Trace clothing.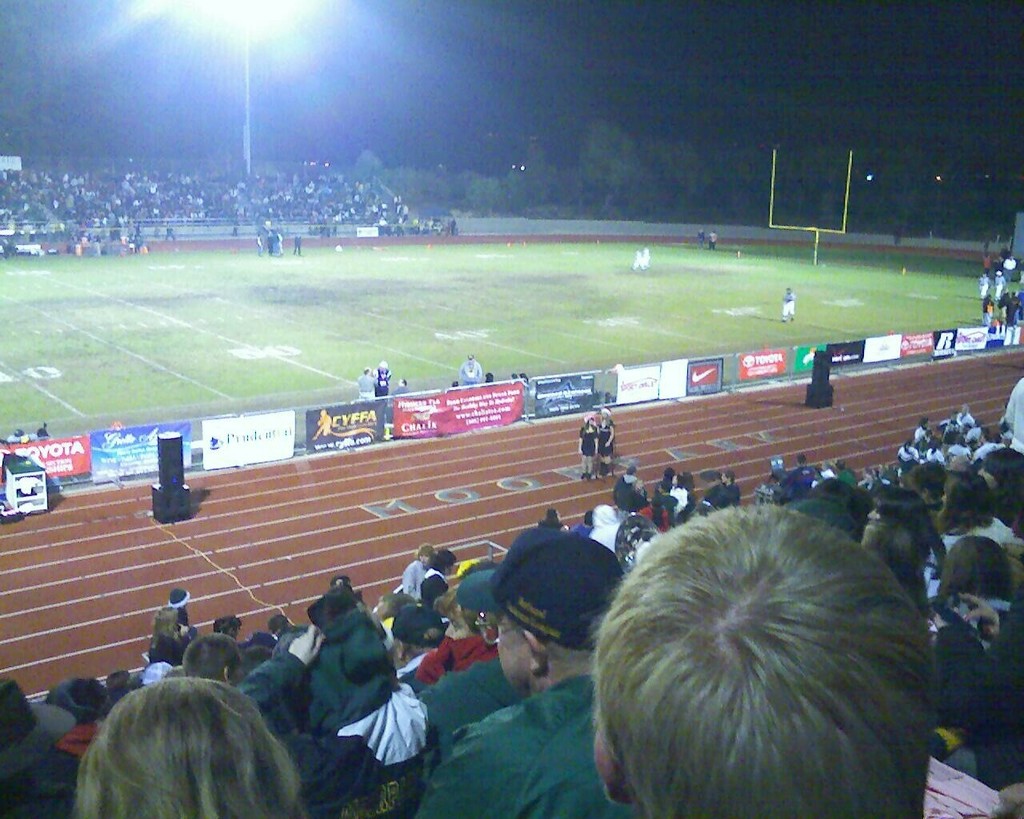
Traced to region(982, 299, 1000, 325).
